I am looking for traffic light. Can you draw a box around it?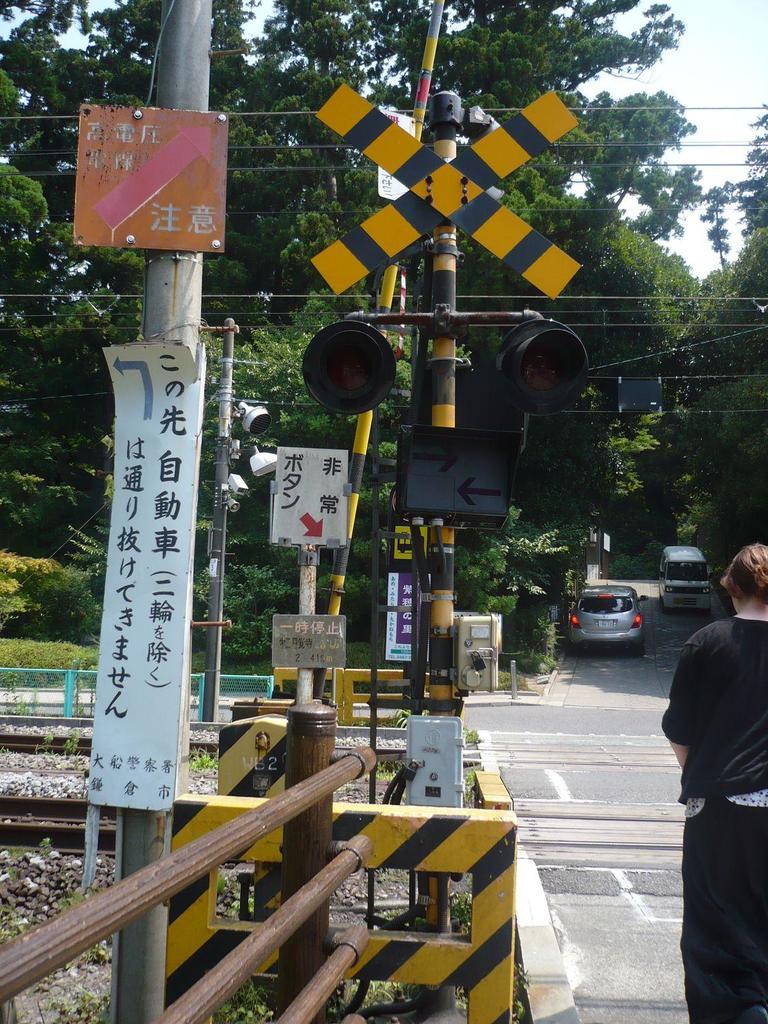
Sure, the bounding box is 302, 319, 398, 417.
